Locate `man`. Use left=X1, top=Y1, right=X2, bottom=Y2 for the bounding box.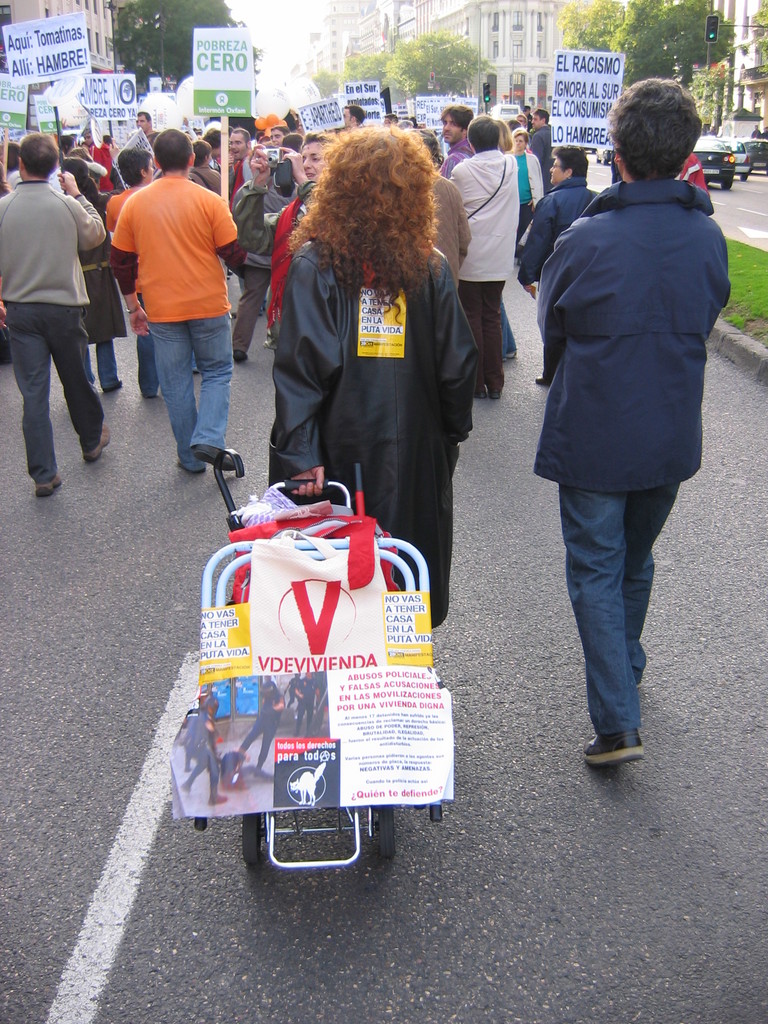
left=107, top=129, right=247, bottom=470.
